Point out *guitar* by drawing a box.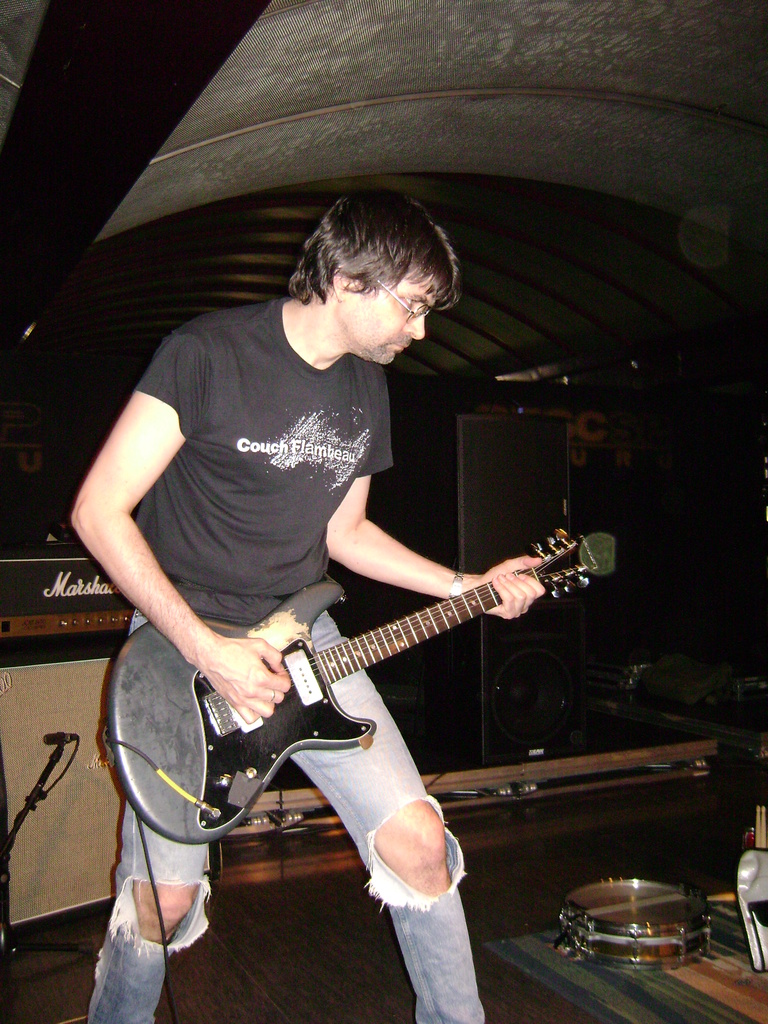
[left=107, top=525, right=620, bottom=854].
